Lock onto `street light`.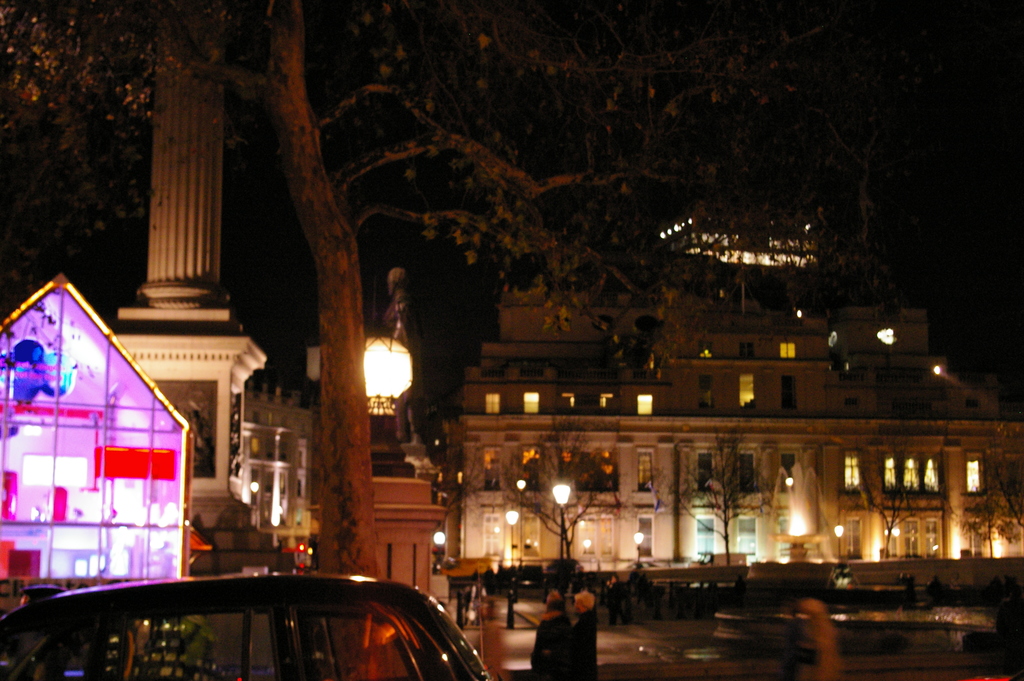
Locked: rect(549, 484, 570, 534).
